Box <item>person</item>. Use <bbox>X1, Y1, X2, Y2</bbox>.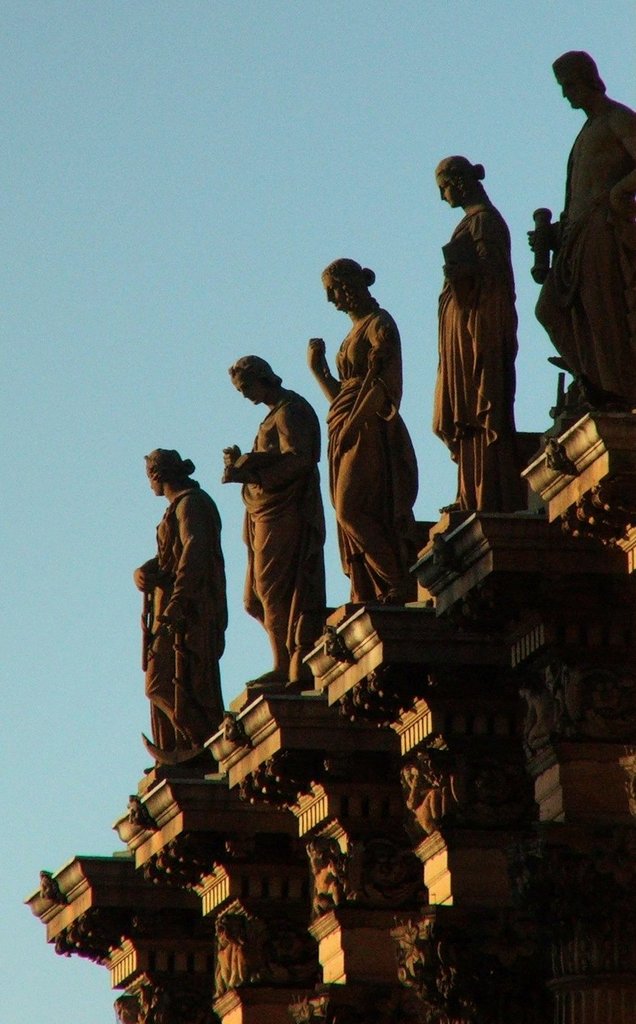
<bbox>135, 445, 226, 762</bbox>.
